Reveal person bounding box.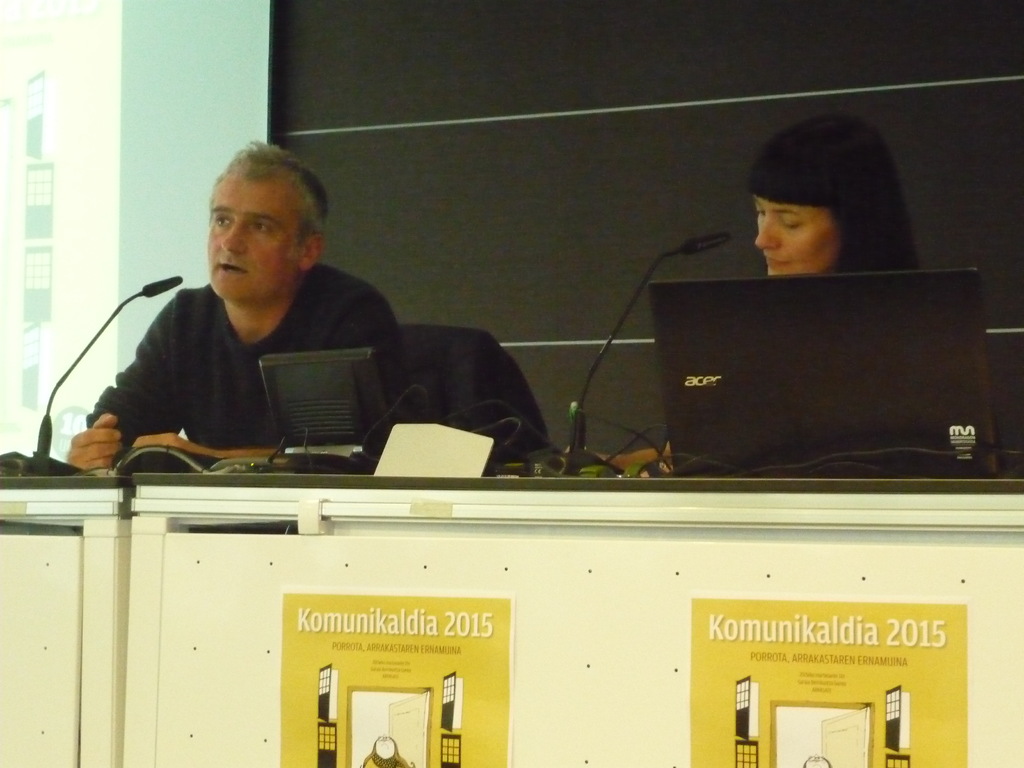
Revealed: bbox(608, 125, 916, 473).
